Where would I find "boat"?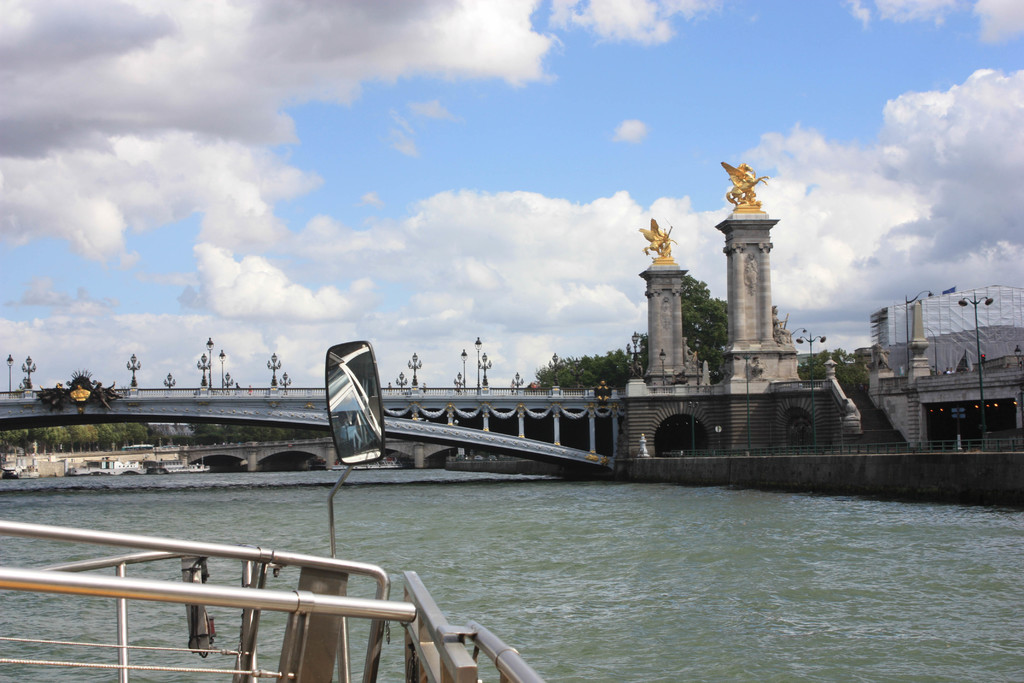
At 21,455,41,477.
